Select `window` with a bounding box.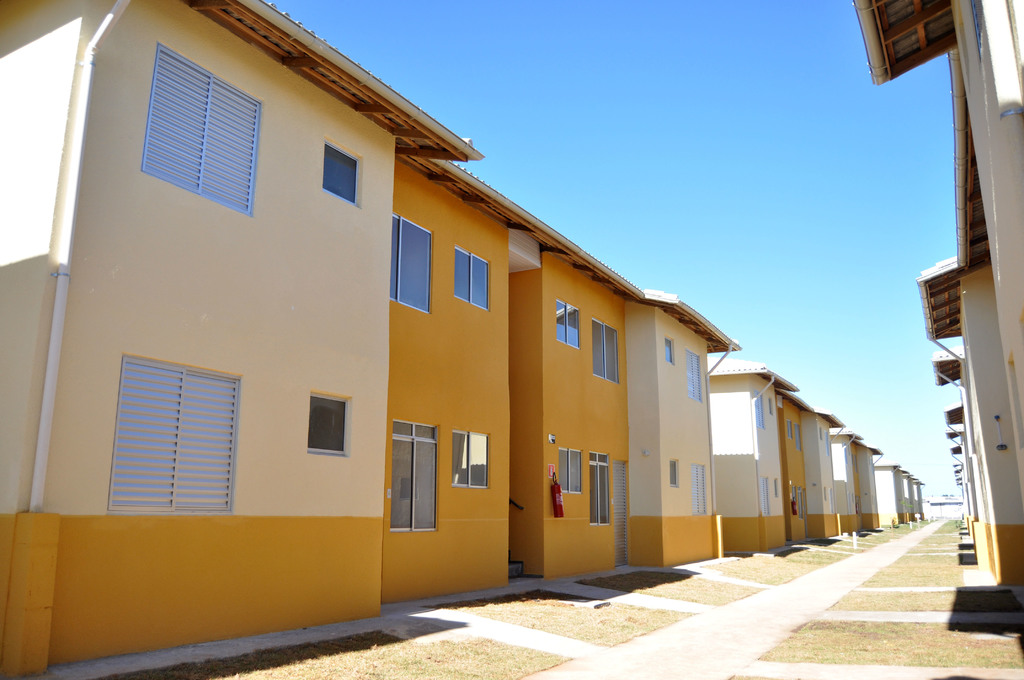
143,39,264,218.
